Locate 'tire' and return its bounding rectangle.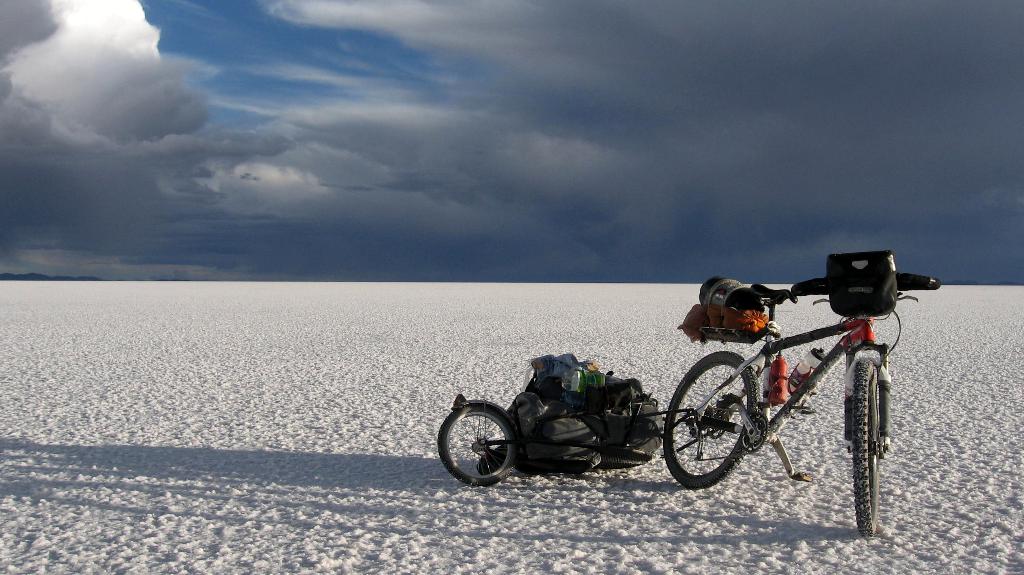
select_region(852, 356, 886, 539).
